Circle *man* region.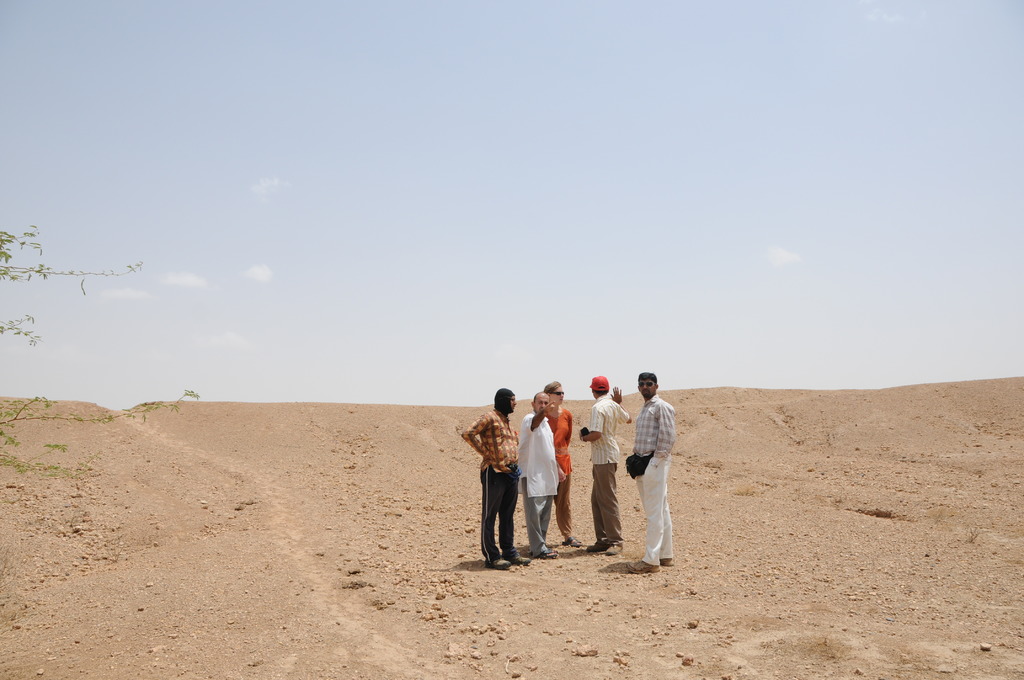
Region: [580,376,634,556].
